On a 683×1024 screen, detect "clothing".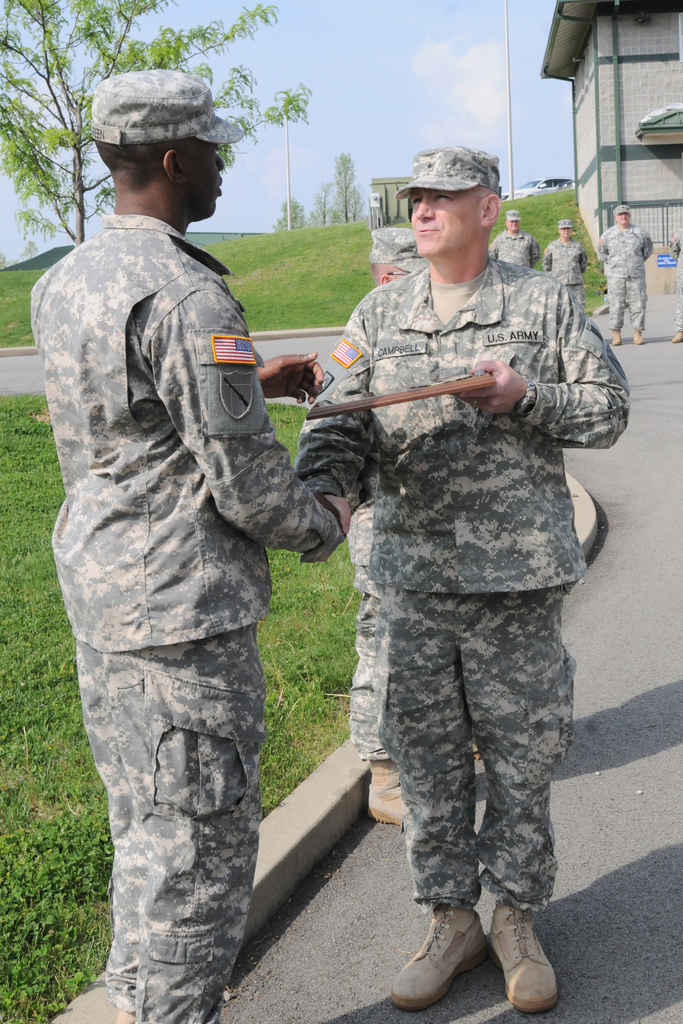
[left=668, top=228, right=682, bottom=328].
